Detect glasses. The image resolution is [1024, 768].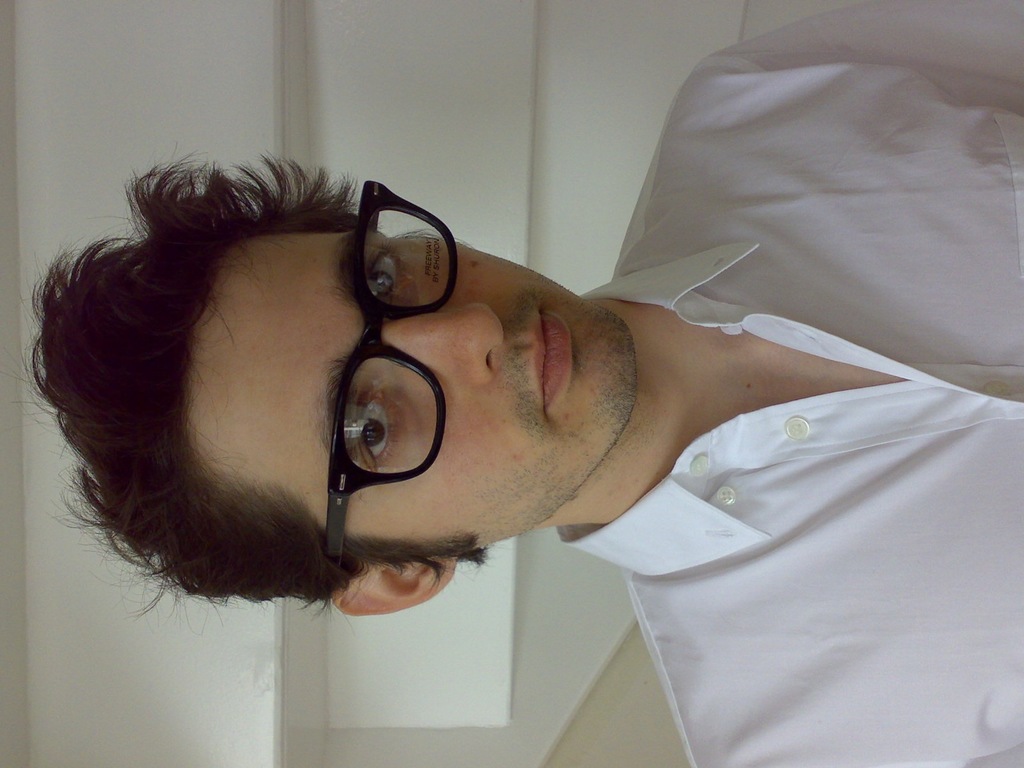
crop(324, 177, 456, 565).
